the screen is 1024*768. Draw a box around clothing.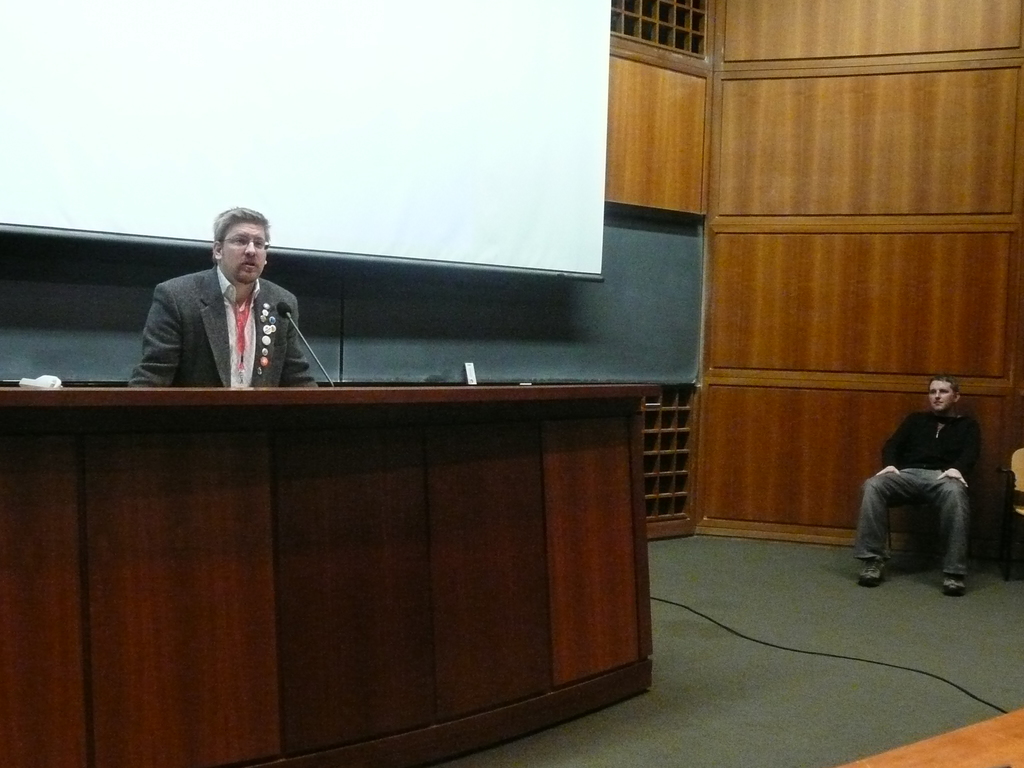
x1=862 y1=406 x2=977 y2=579.
